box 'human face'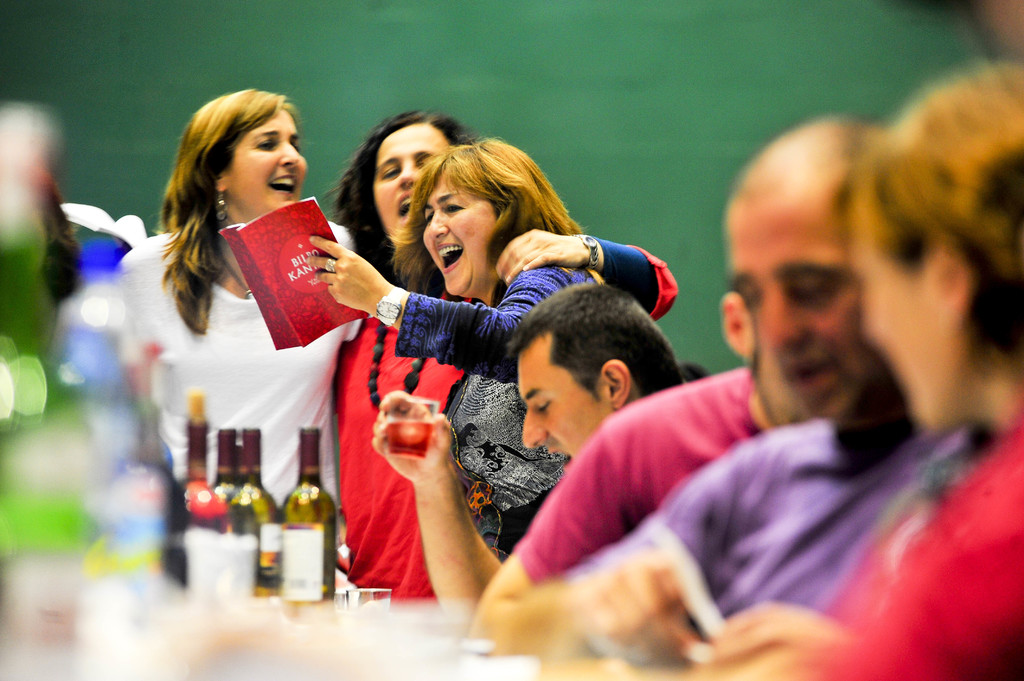
(x1=724, y1=206, x2=866, y2=424)
